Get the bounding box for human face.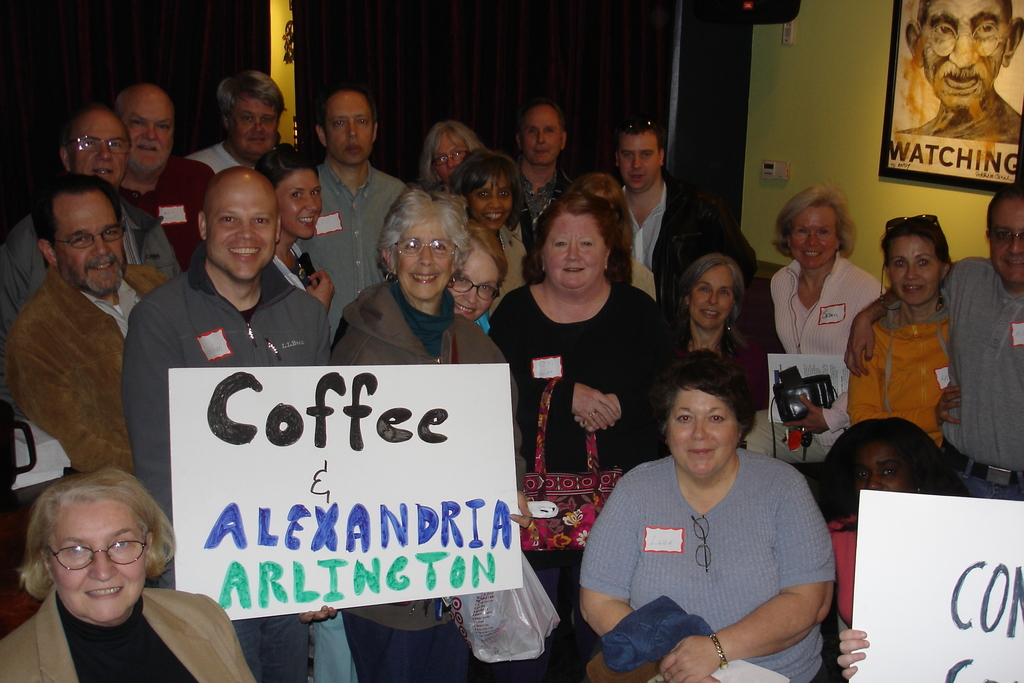
crop(47, 496, 145, 622).
